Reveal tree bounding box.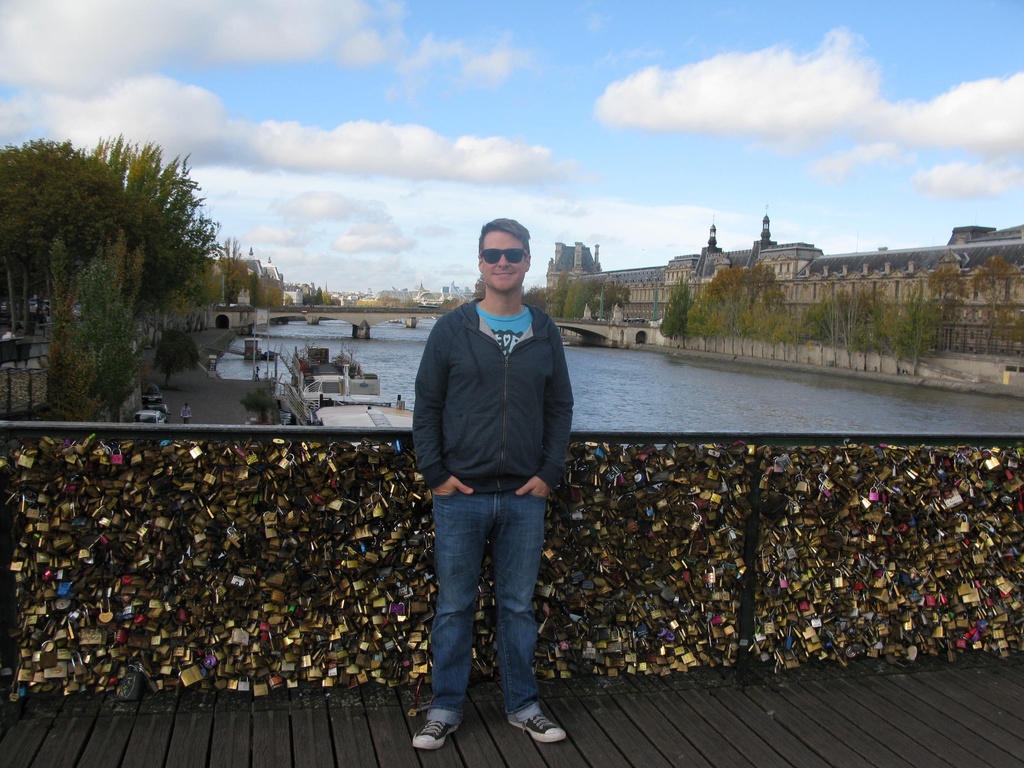
Revealed: x1=300, y1=285, x2=338, y2=307.
